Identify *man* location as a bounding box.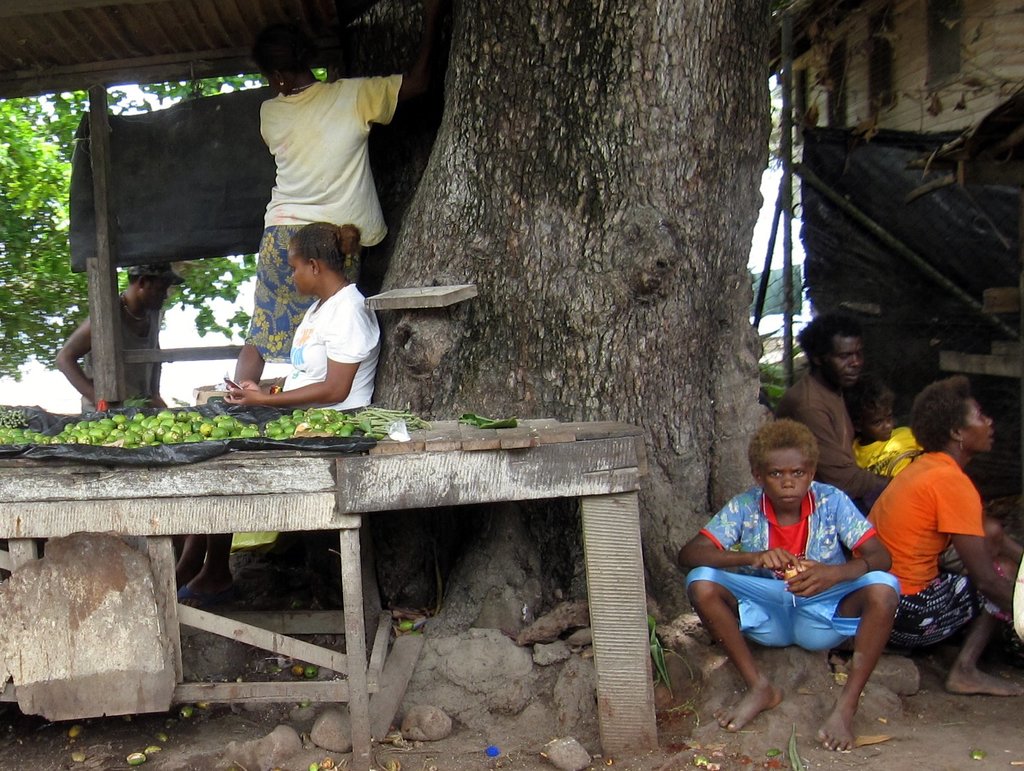
pyautogui.locateOnScreen(773, 309, 897, 523).
